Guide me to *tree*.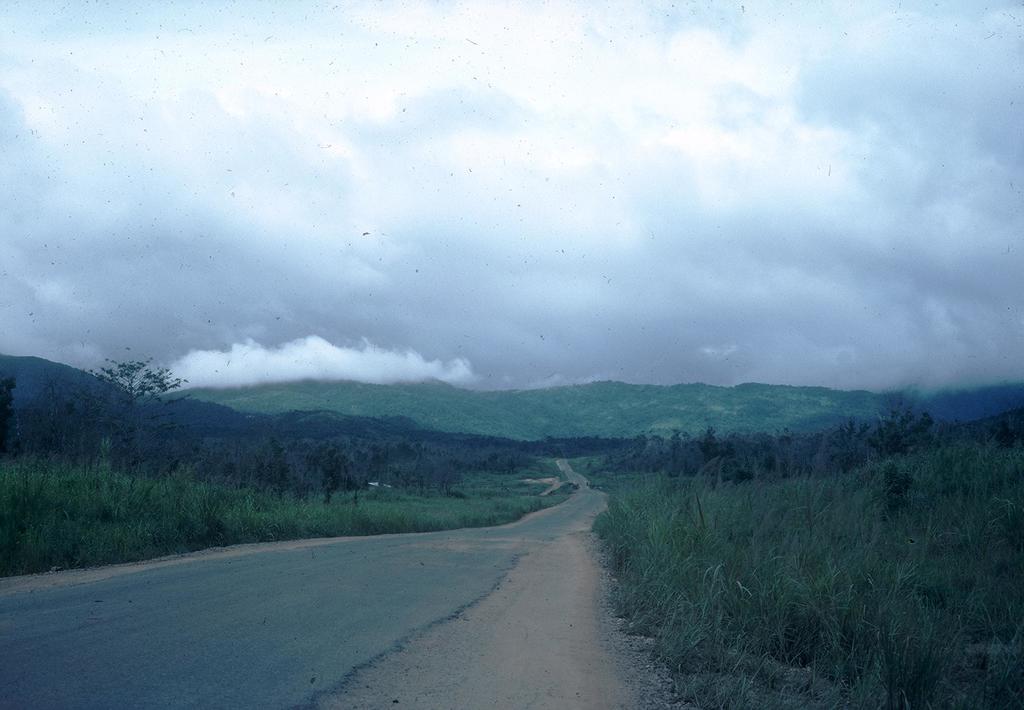
Guidance: [left=703, top=427, right=721, bottom=471].
